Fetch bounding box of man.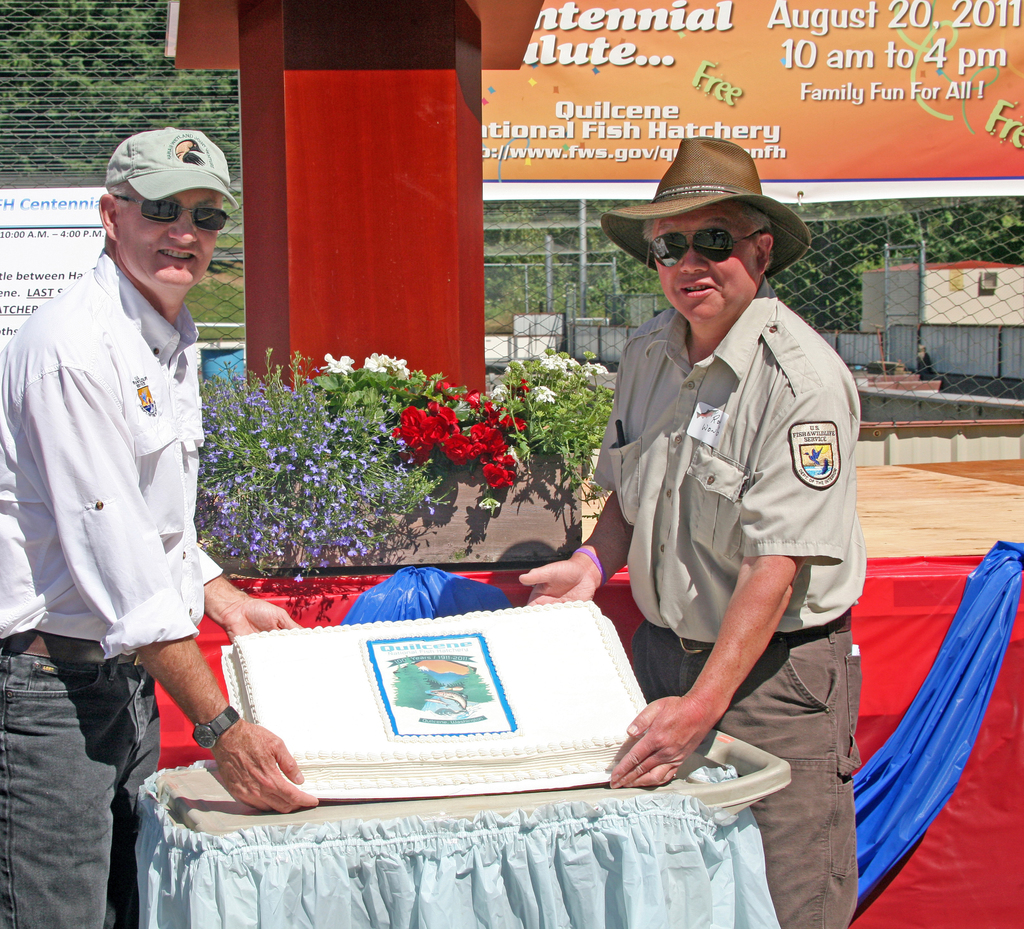
Bbox: 575,158,880,858.
